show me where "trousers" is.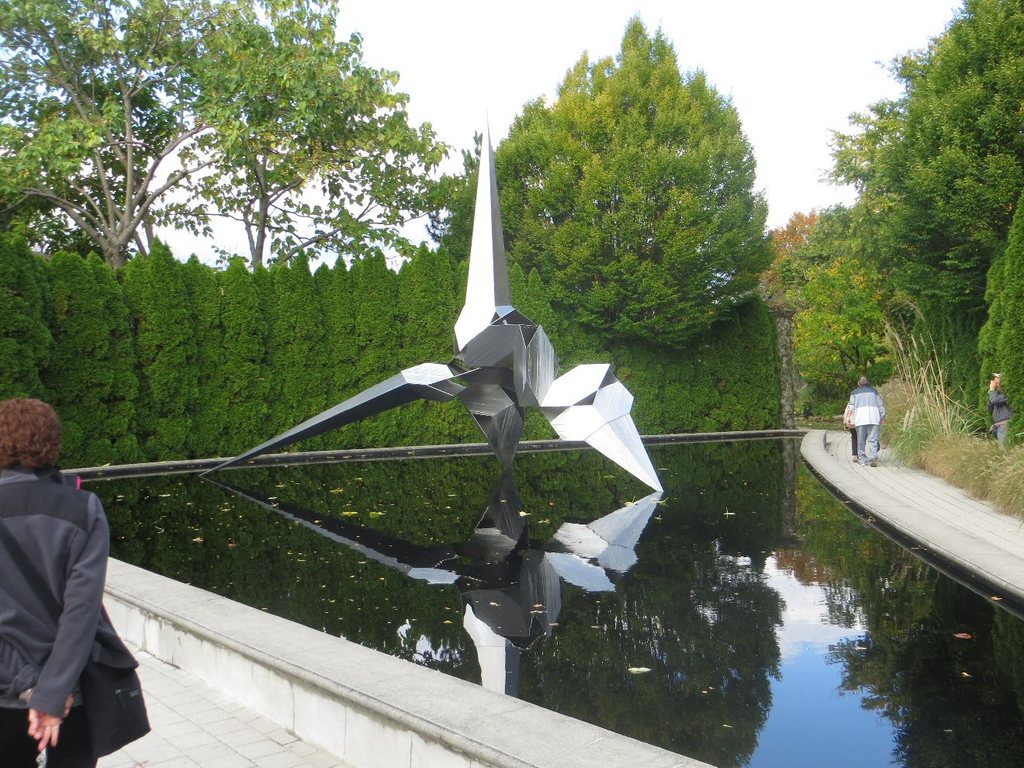
"trousers" is at [left=850, top=422, right=881, bottom=464].
